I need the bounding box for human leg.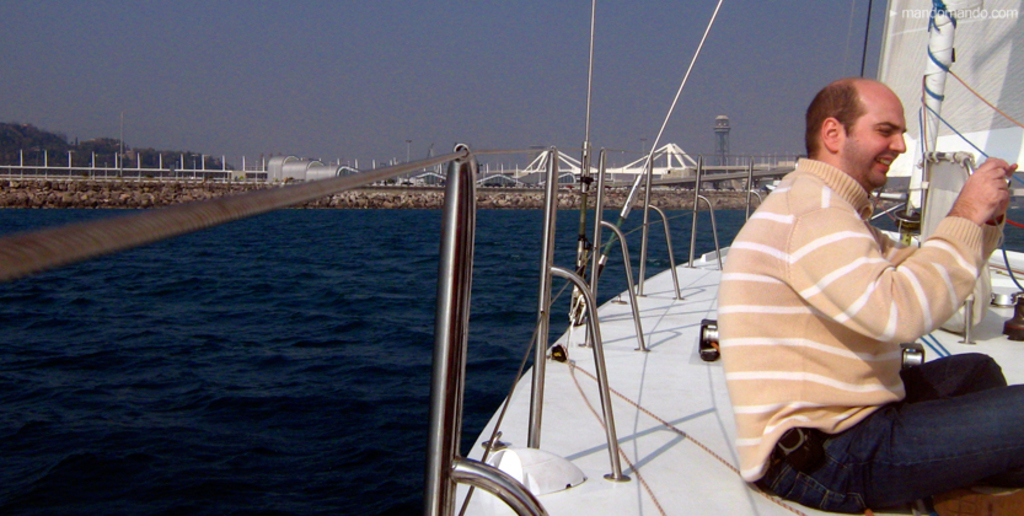
Here it is: <region>902, 350, 1004, 394</region>.
